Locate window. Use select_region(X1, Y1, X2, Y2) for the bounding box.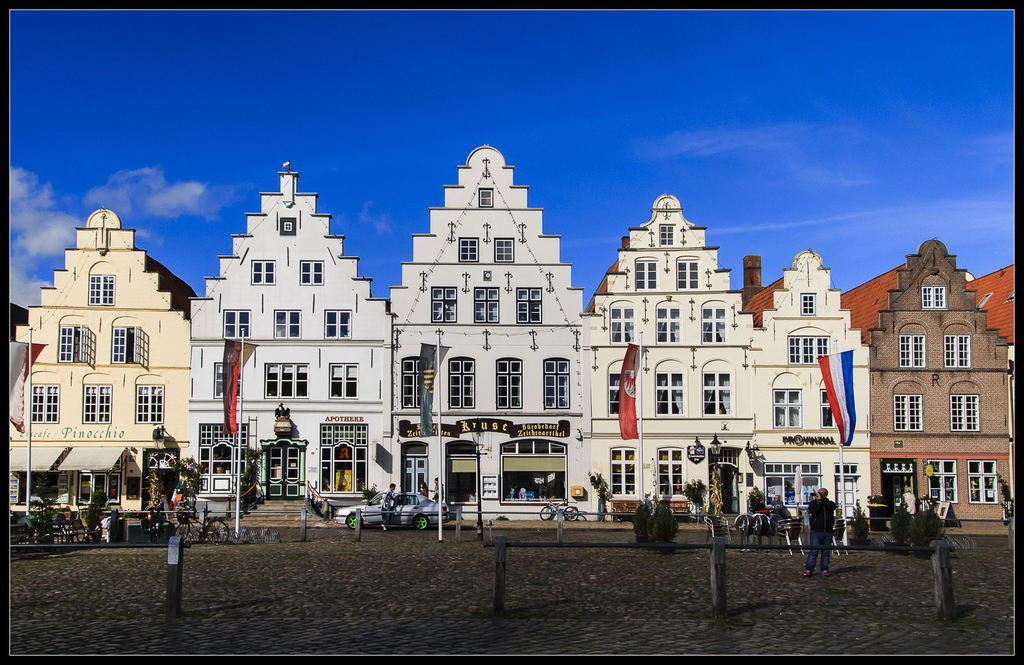
select_region(268, 361, 307, 397).
